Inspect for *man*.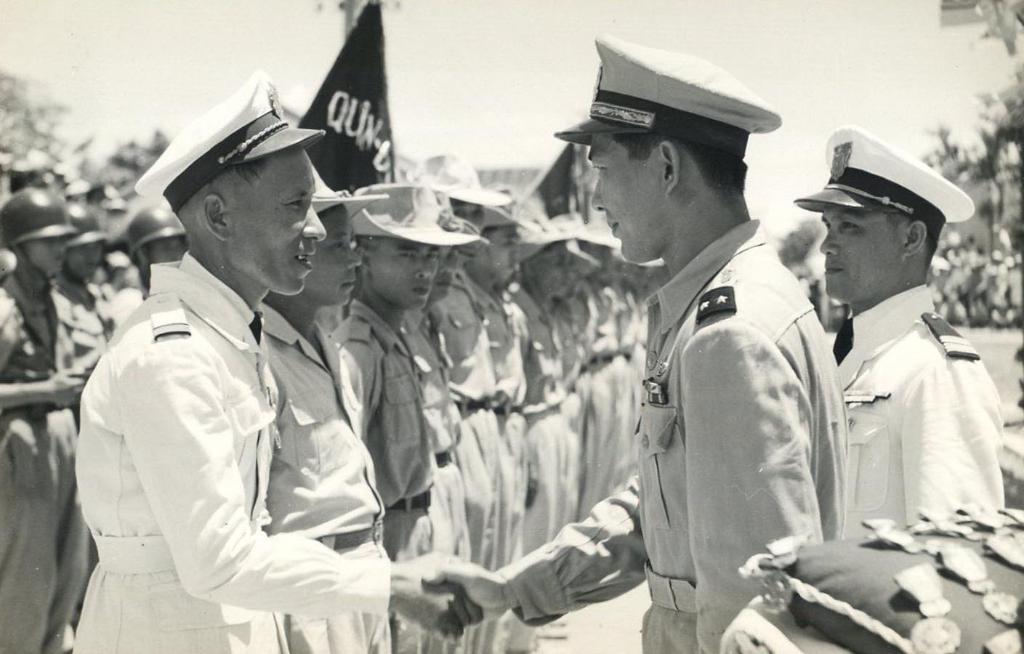
Inspection: <bbox>0, 190, 84, 653</bbox>.
